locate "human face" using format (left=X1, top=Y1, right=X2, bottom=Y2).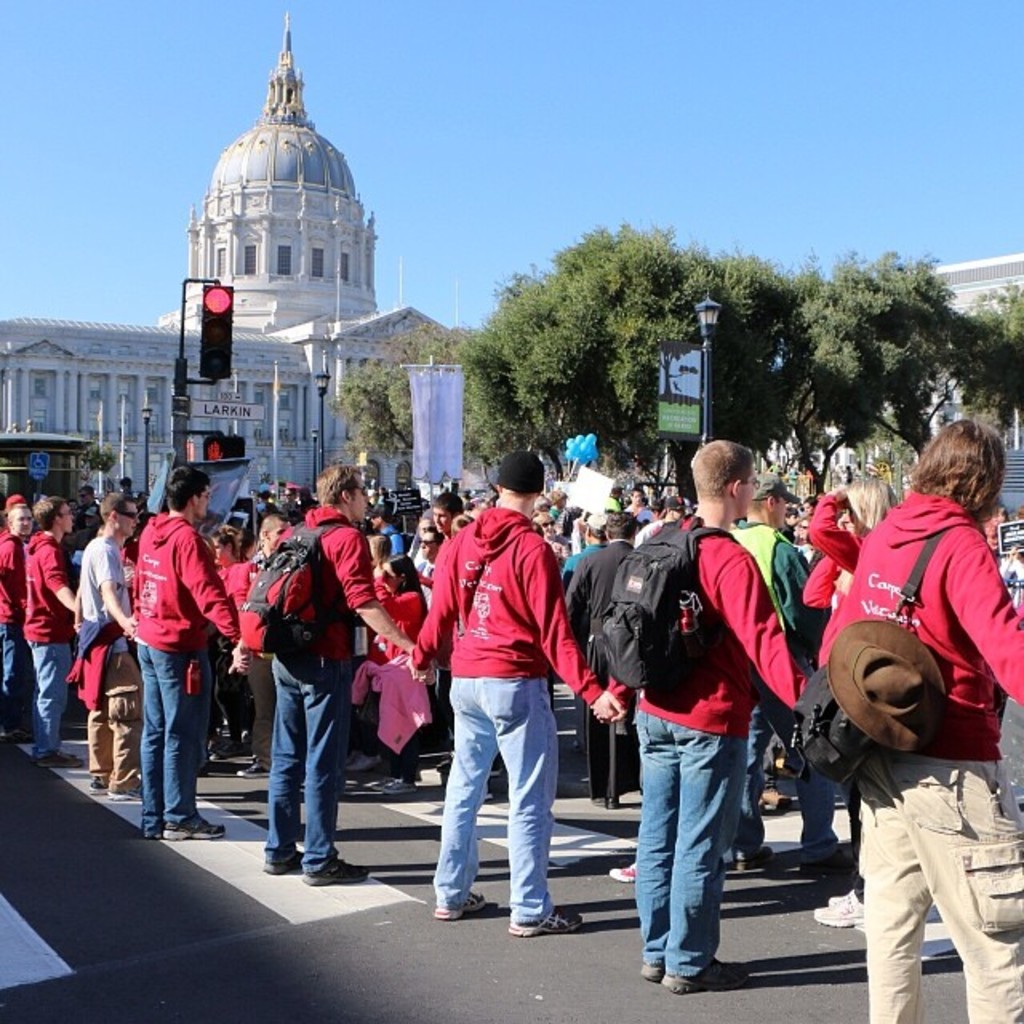
(left=203, top=485, right=210, bottom=512).
